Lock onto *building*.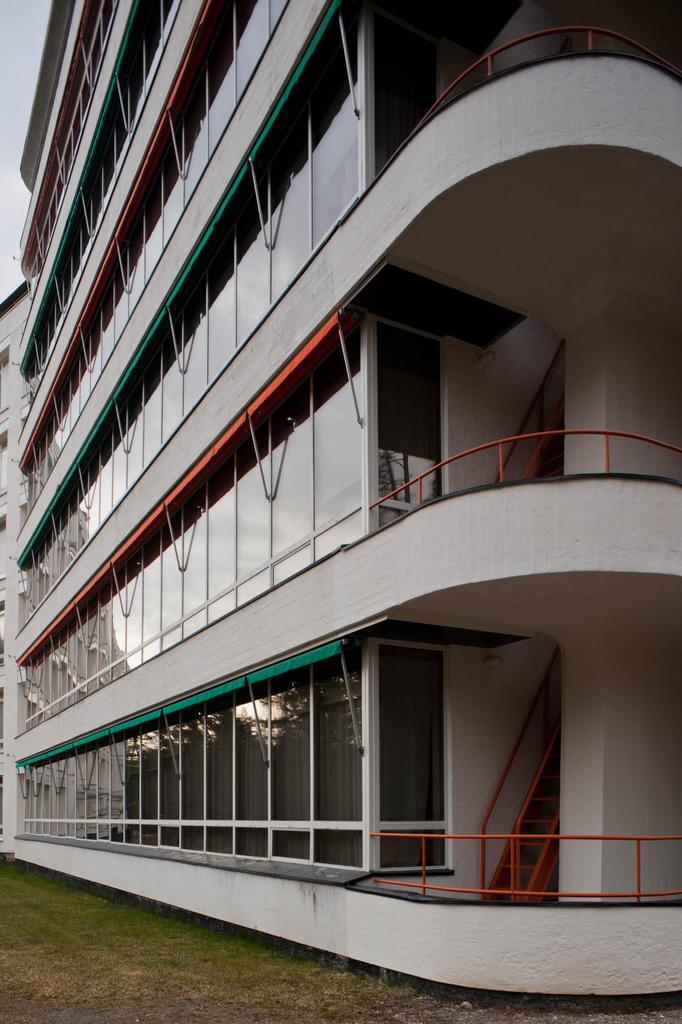
Locked: <bbox>0, 0, 681, 1014</bbox>.
